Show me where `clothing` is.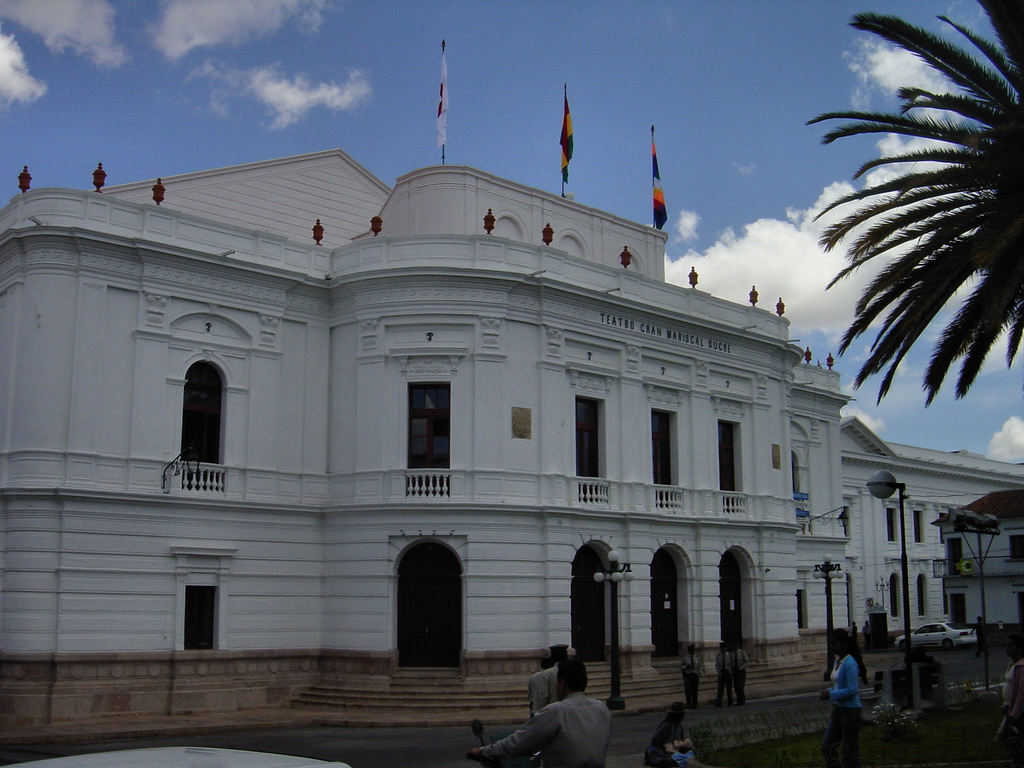
`clothing` is at 723, 647, 734, 705.
